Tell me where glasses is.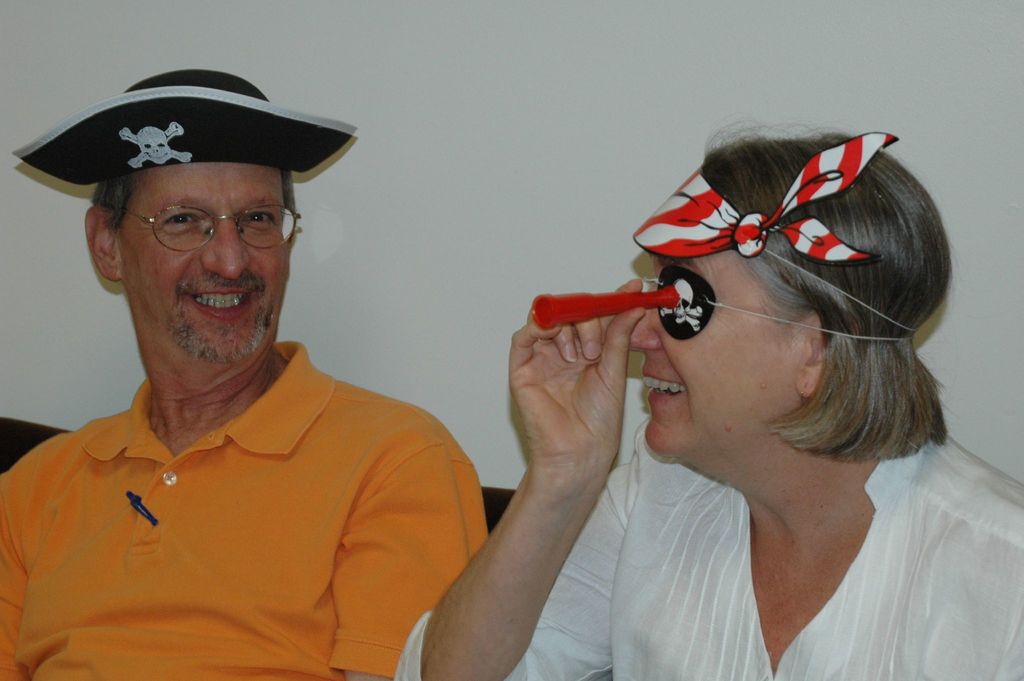
glasses is at (101, 202, 308, 250).
